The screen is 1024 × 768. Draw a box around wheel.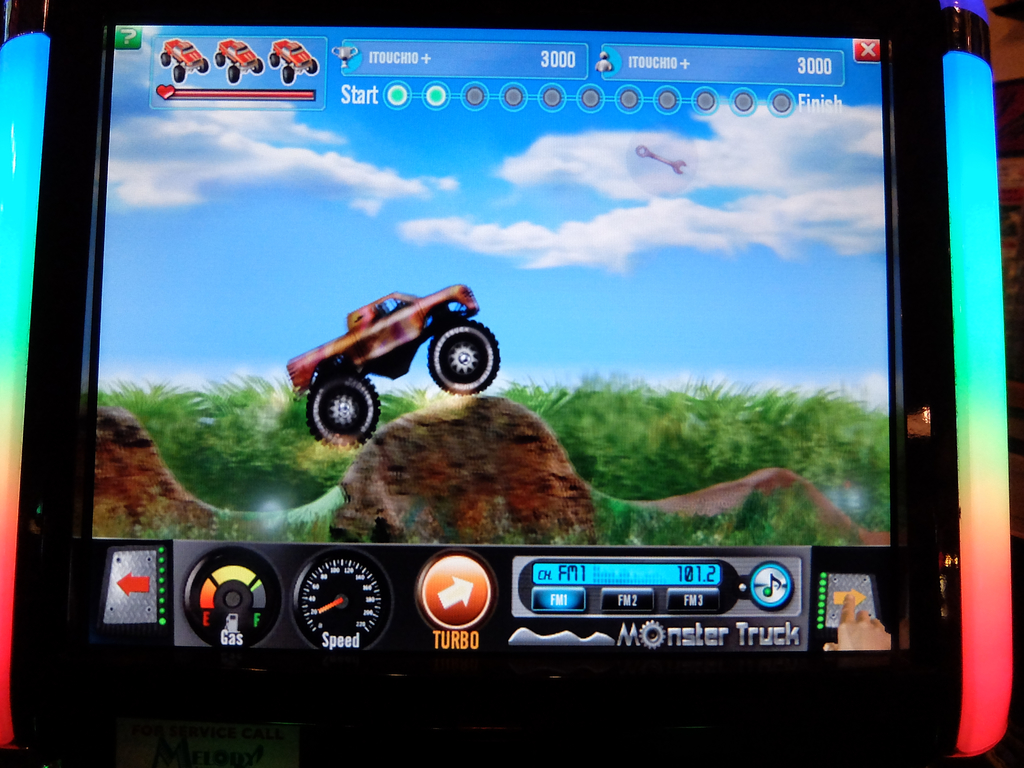
bbox=[227, 67, 239, 83].
